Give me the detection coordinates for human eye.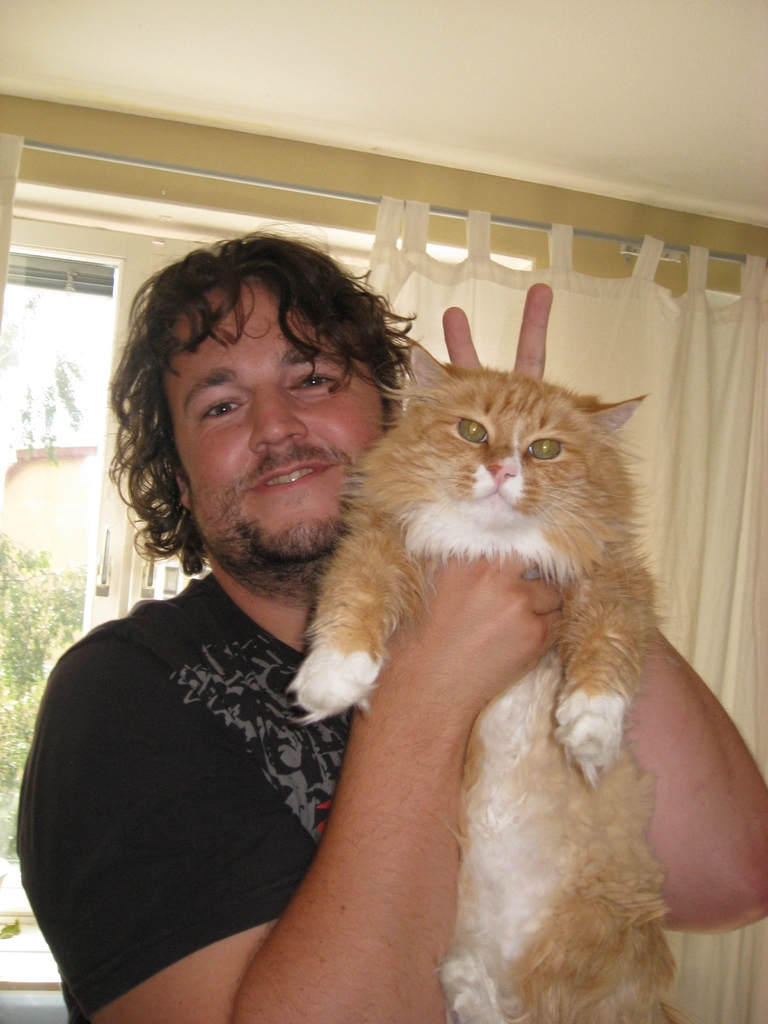
pyautogui.locateOnScreen(288, 369, 340, 390).
